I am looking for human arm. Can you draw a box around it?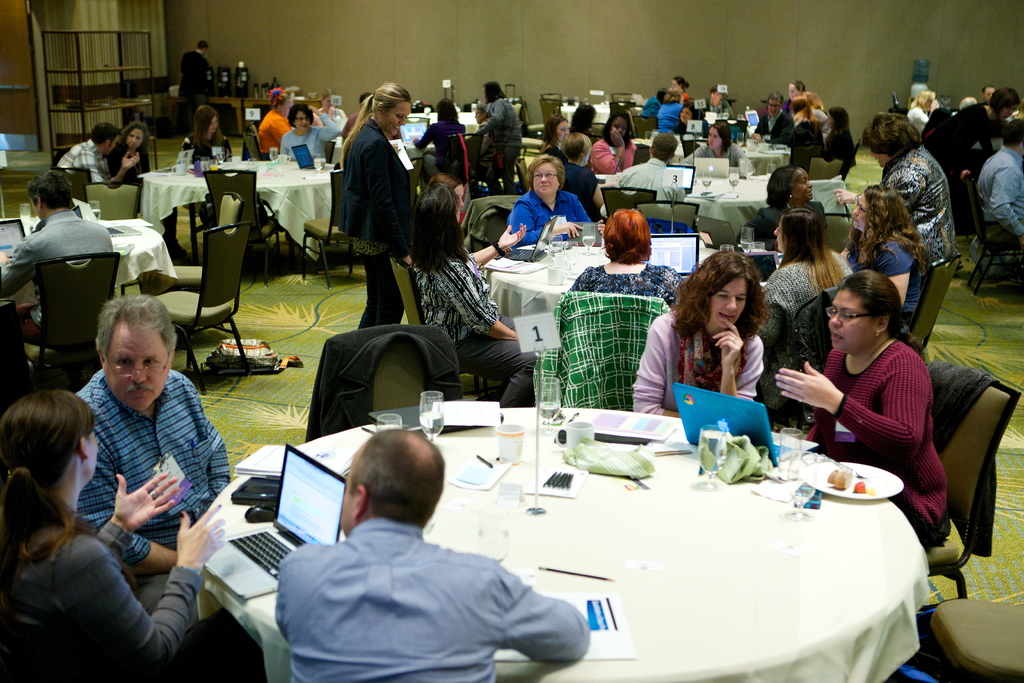
Sure, the bounding box is x1=774, y1=352, x2=927, y2=459.
